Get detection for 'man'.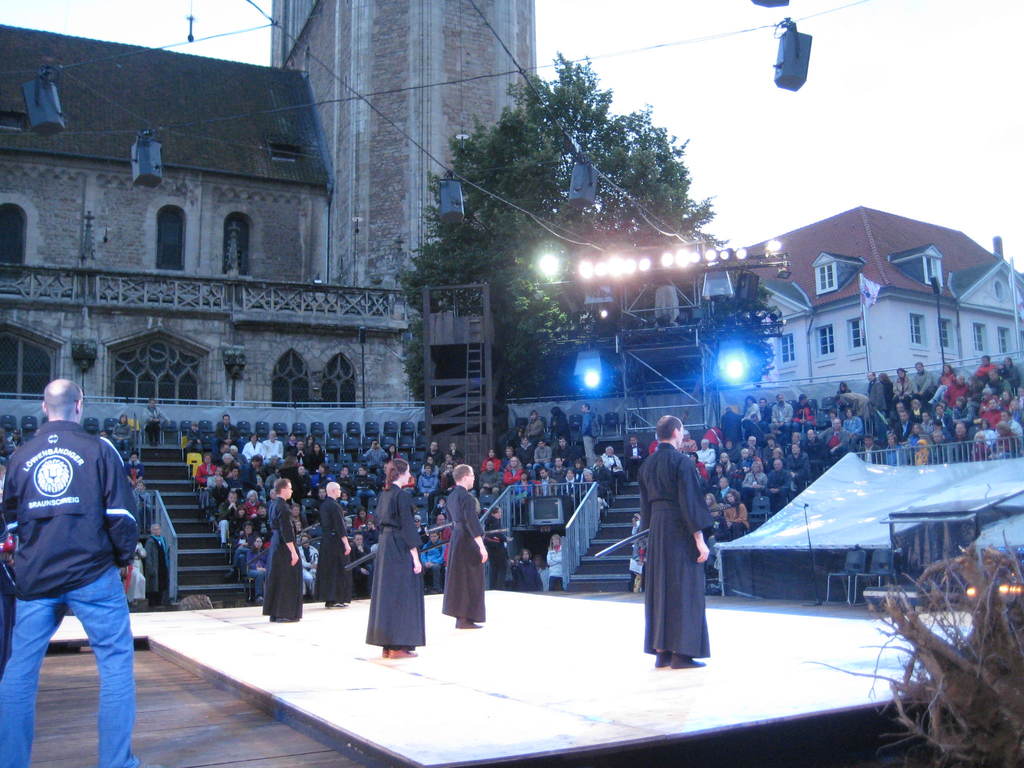
Detection: left=578, top=399, right=602, bottom=469.
